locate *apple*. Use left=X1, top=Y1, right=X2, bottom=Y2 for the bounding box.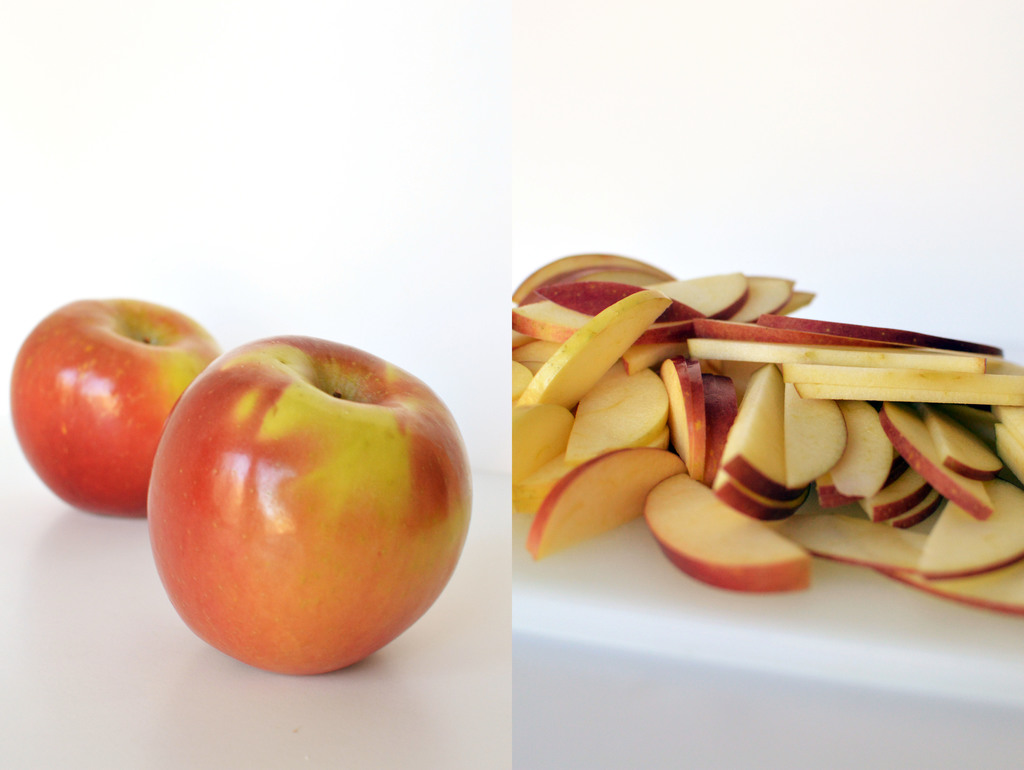
left=10, top=296, right=220, bottom=522.
